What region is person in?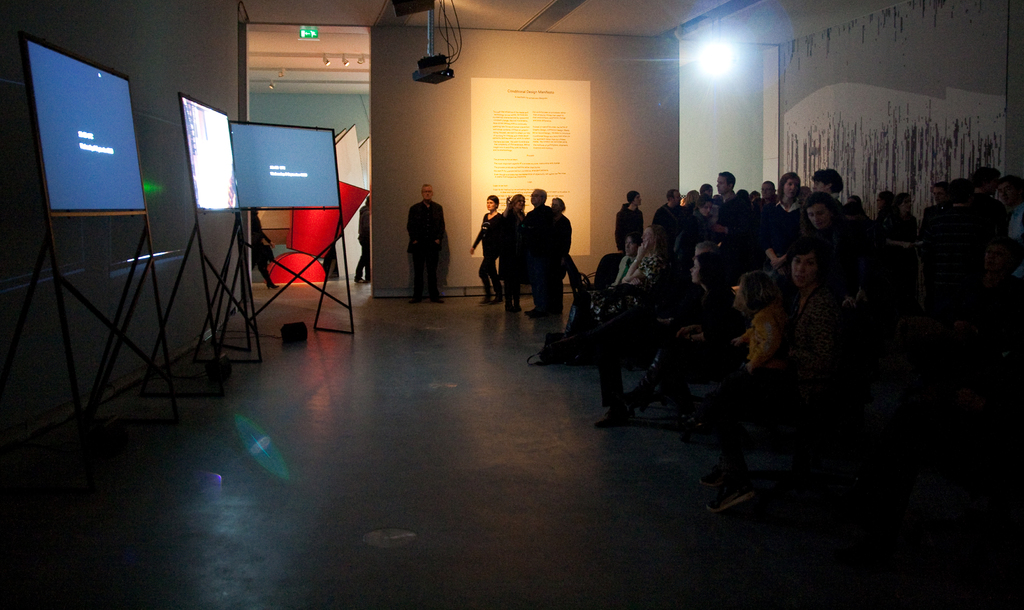
[x1=630, y1=257, x2=726, y2=418].
